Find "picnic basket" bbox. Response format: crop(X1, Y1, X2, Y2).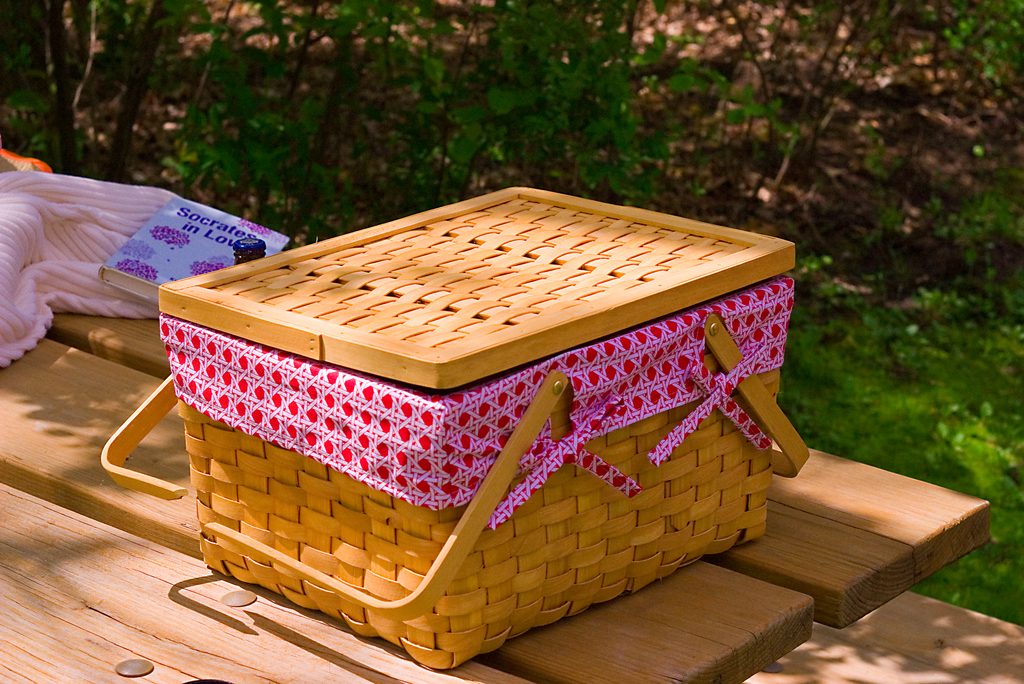
crop(100, 185, 812, 672).
